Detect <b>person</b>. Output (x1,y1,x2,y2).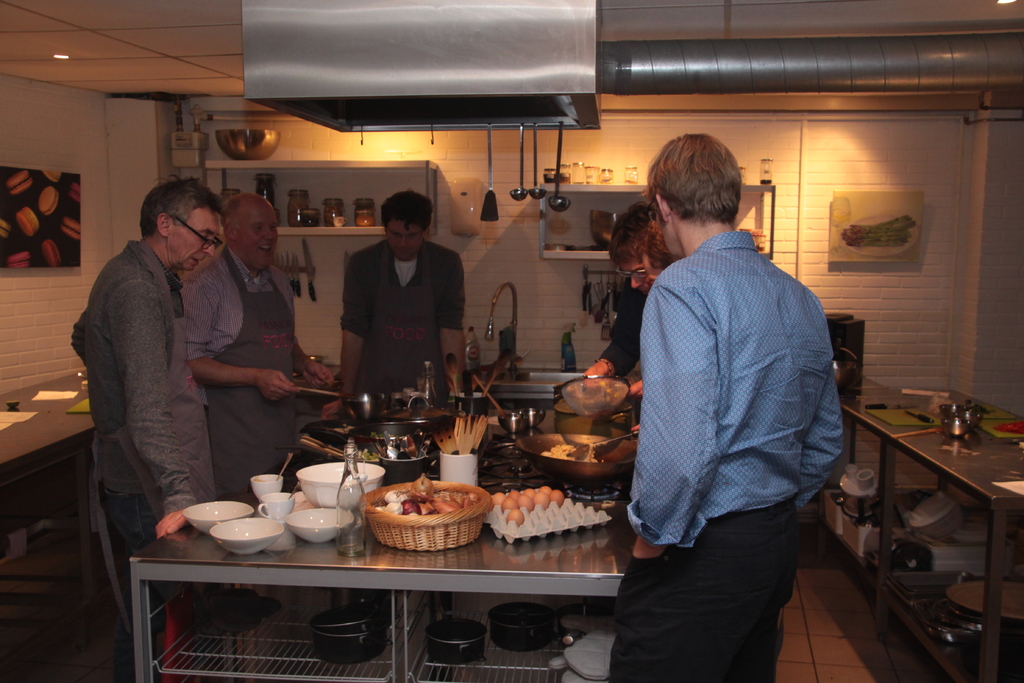
(585,194,653,402).
